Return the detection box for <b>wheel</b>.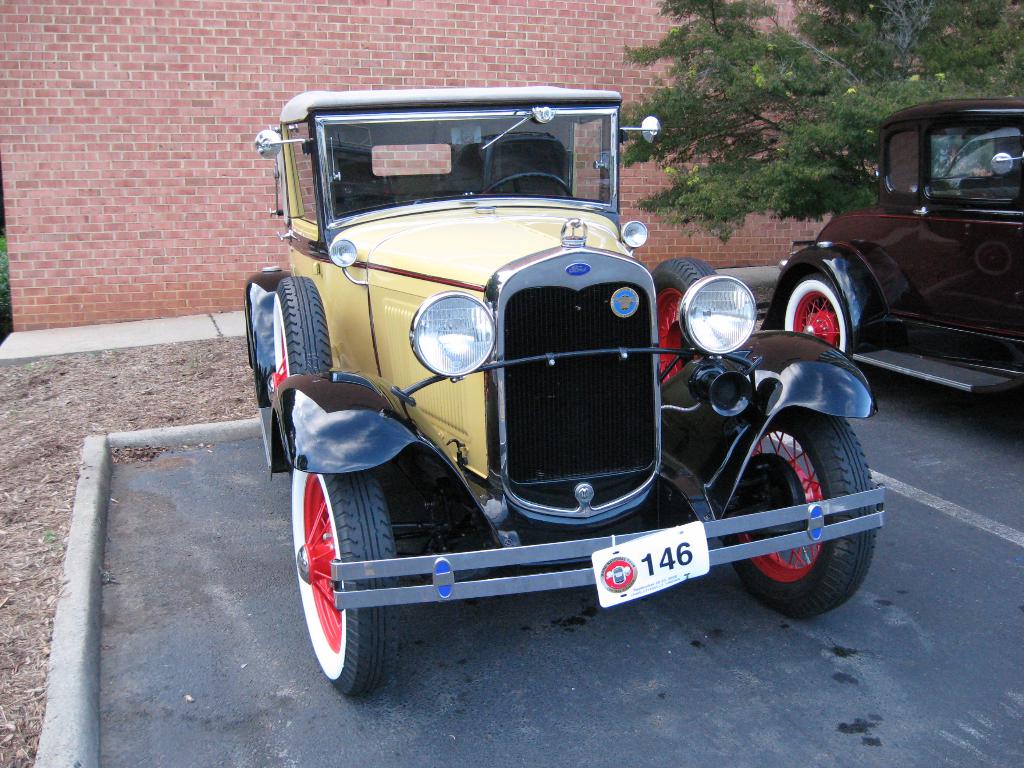
(left=272, top=278, right=335, bottom=386).
